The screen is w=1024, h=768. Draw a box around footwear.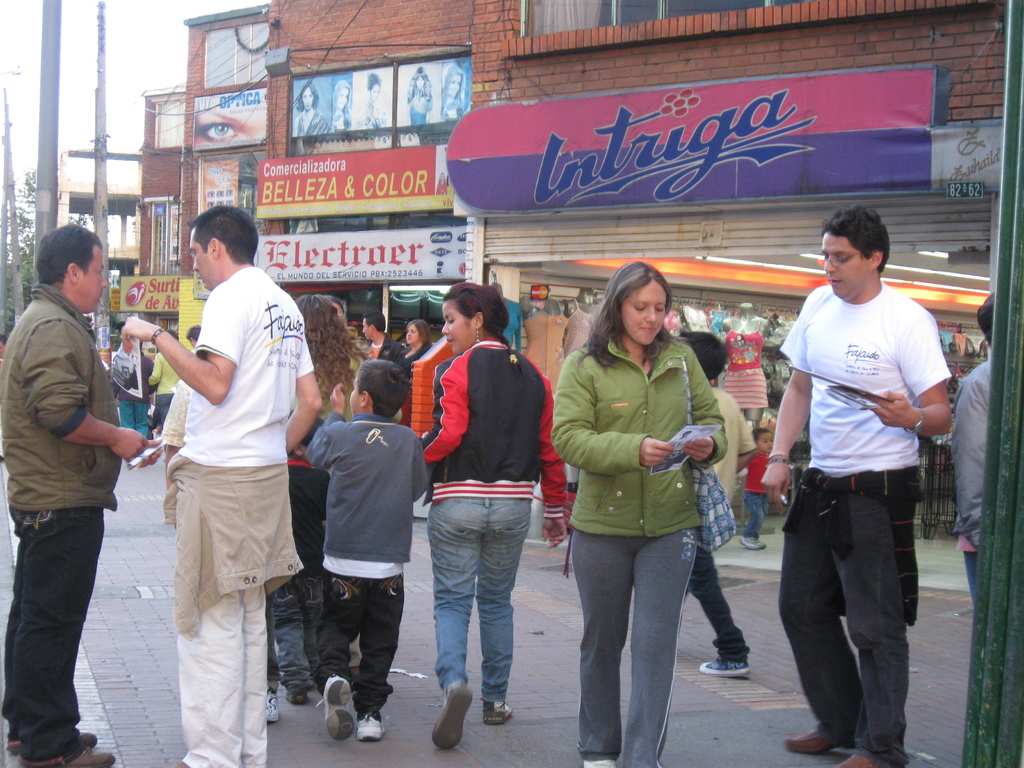
[828,749,884,767].
